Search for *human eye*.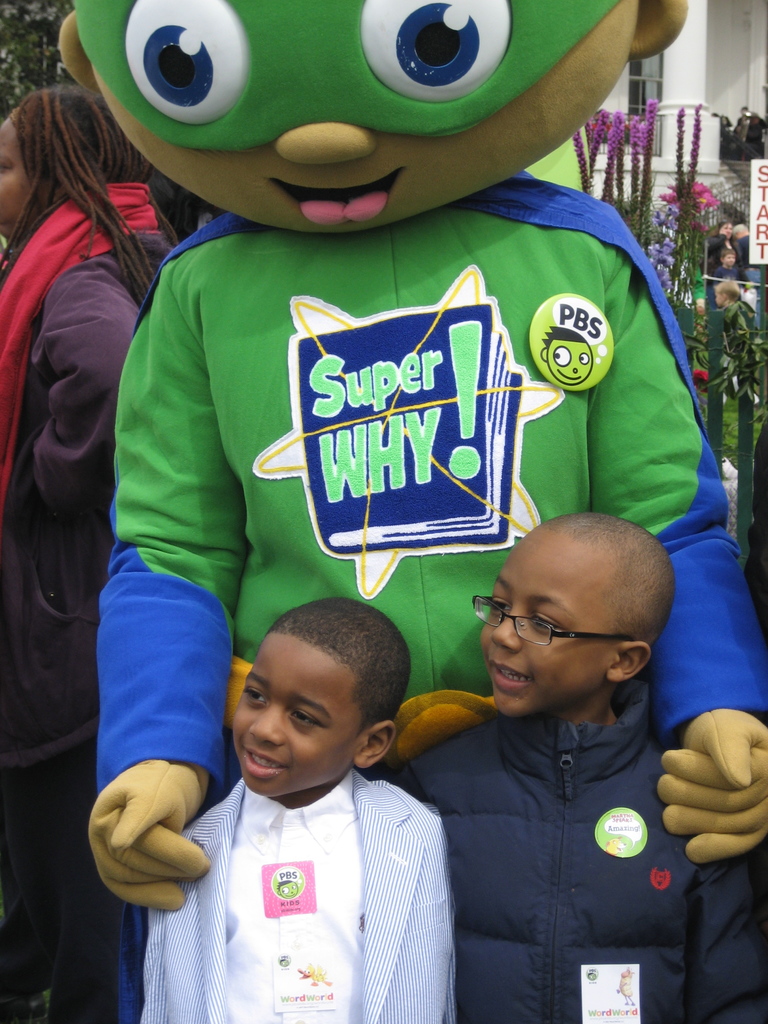
Found at <bbox>243, 675, 269, 708</bbox>.
